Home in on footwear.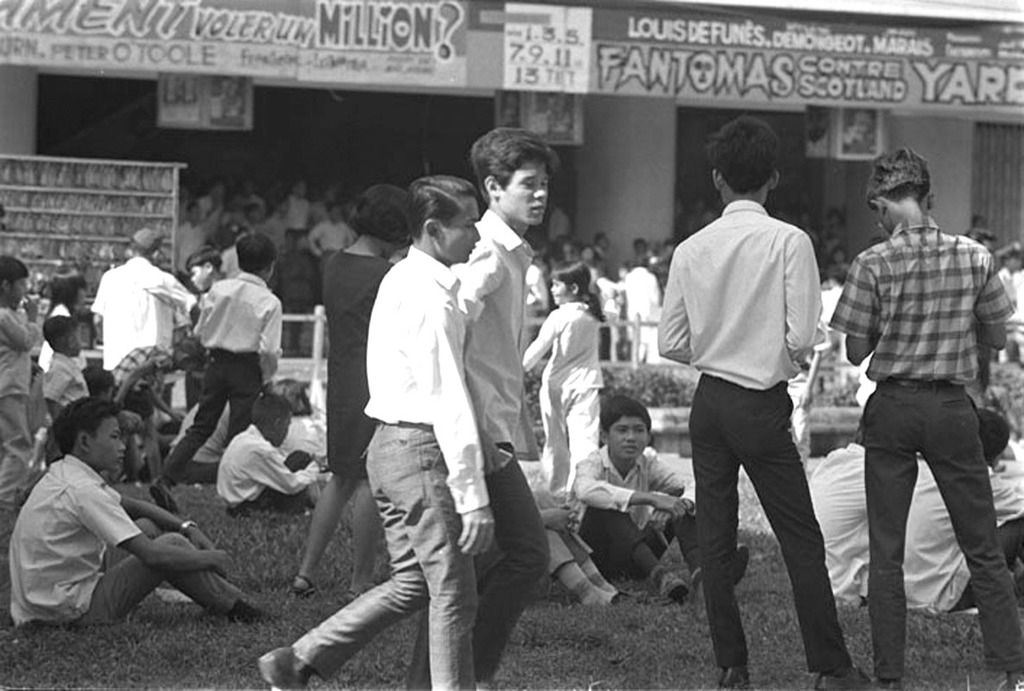
Homed in at [left=232, top=597, right=280, bottom=629].
